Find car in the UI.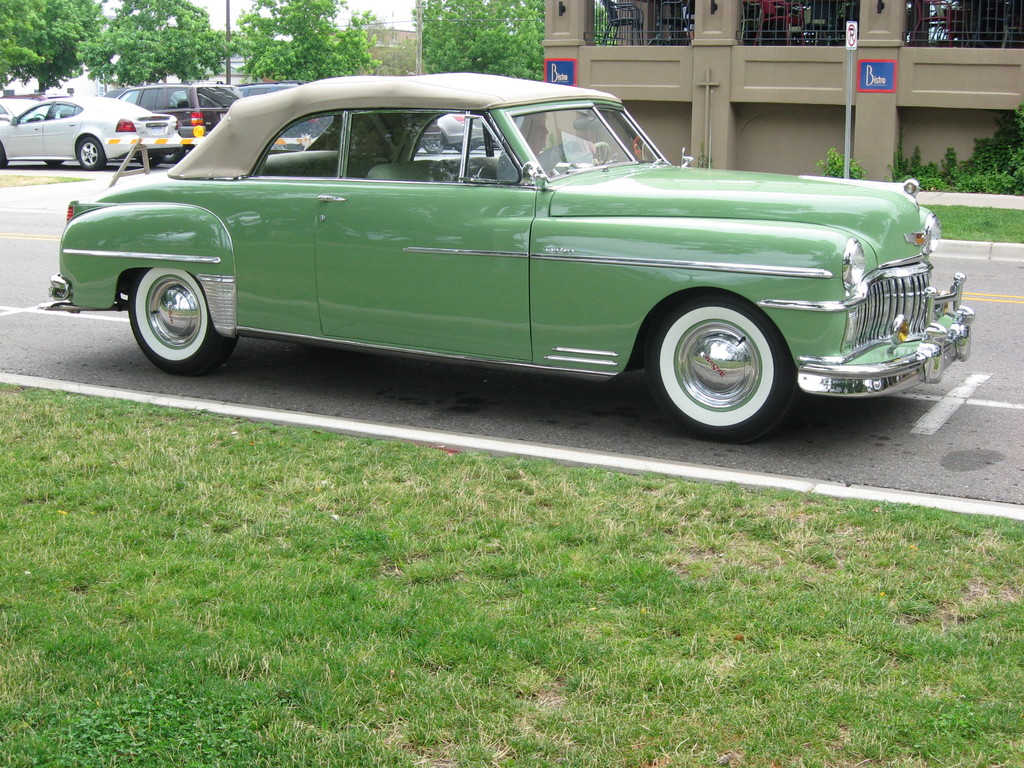
UI element at <region>230, 76, 327, 143</region>.
